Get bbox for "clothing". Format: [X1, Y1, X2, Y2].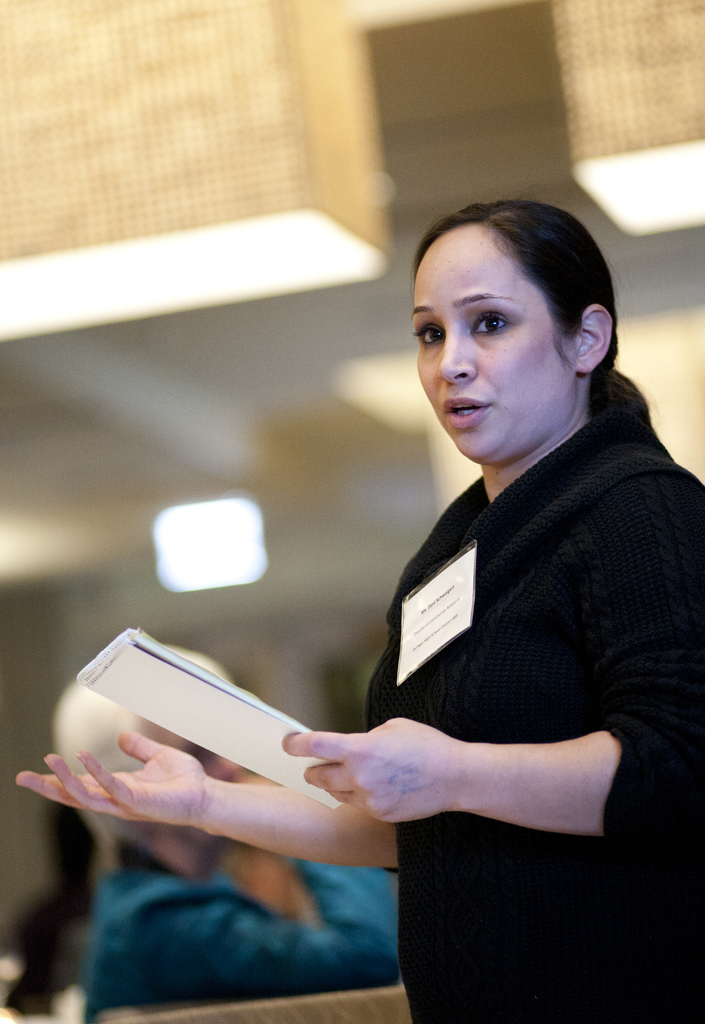
[85, 849, 421, 1023].
